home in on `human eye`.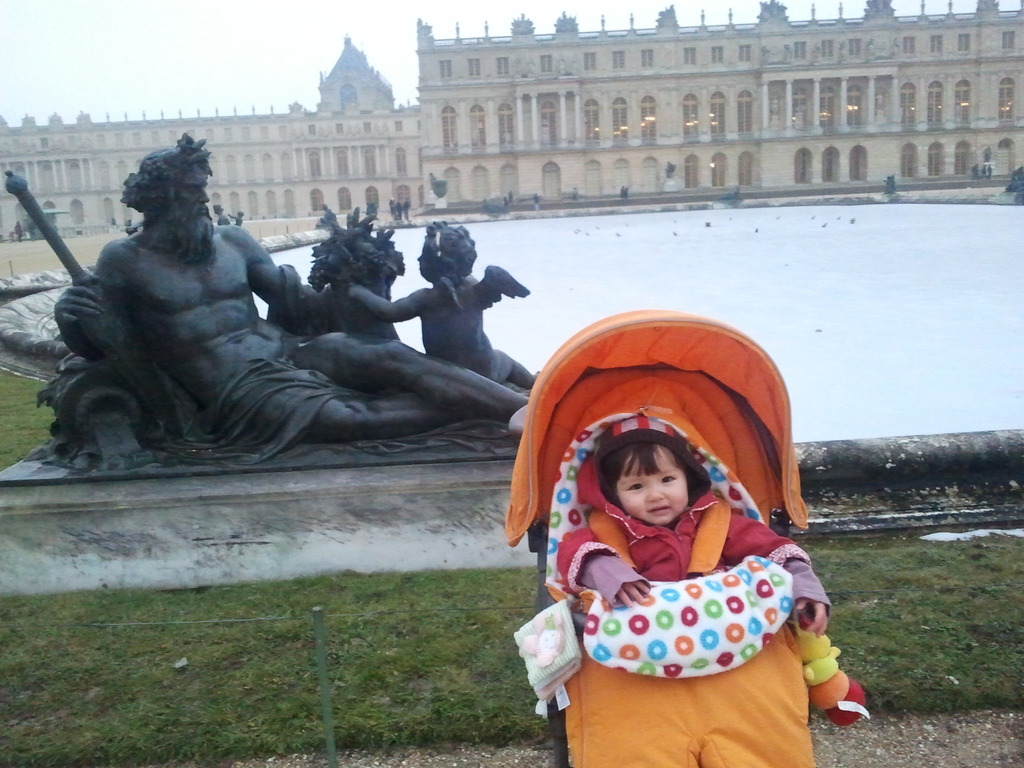
Homed in at rect(627, 481, 645, 493).
